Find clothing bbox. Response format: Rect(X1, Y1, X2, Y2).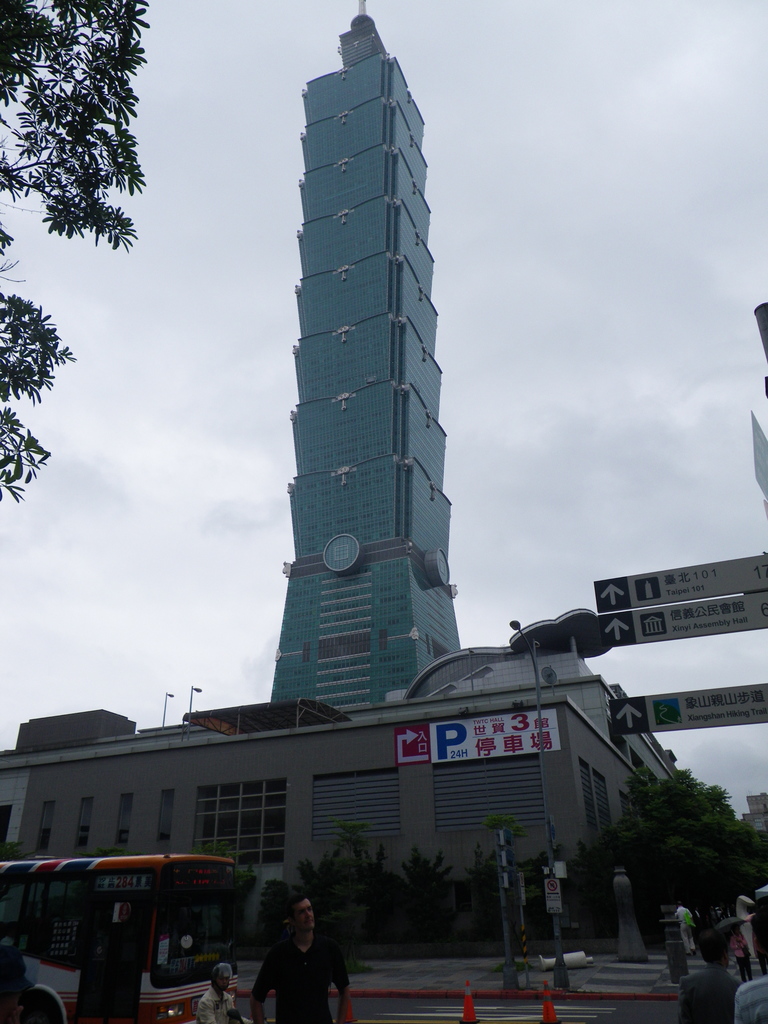
Rect(676, 904, 694, 953).
